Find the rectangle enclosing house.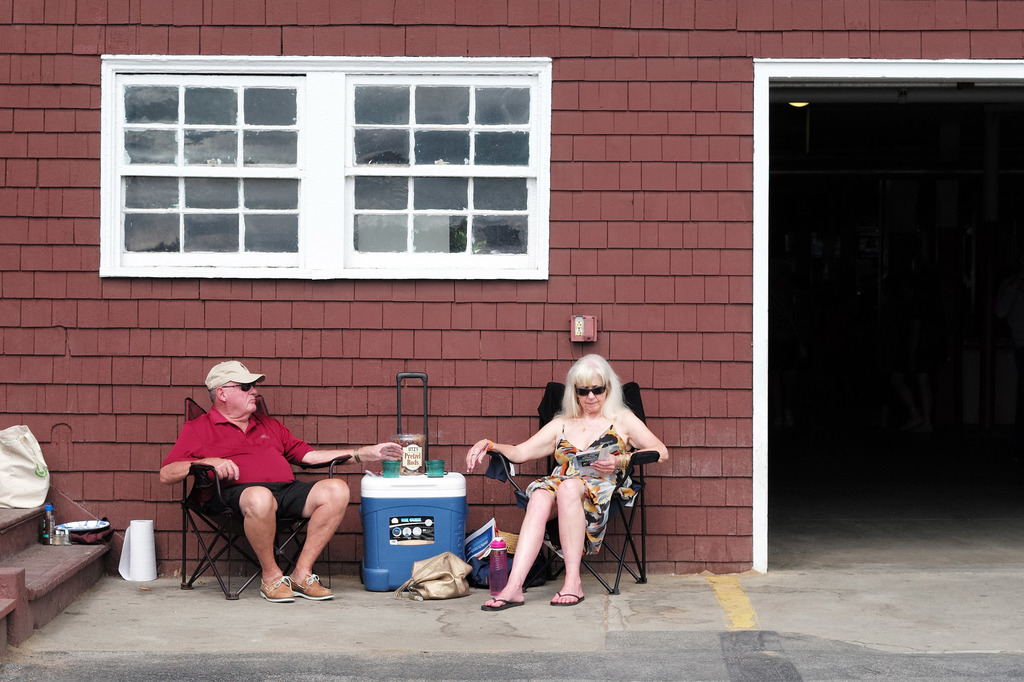
left=0, top=0, right=1023, bottom=650.
